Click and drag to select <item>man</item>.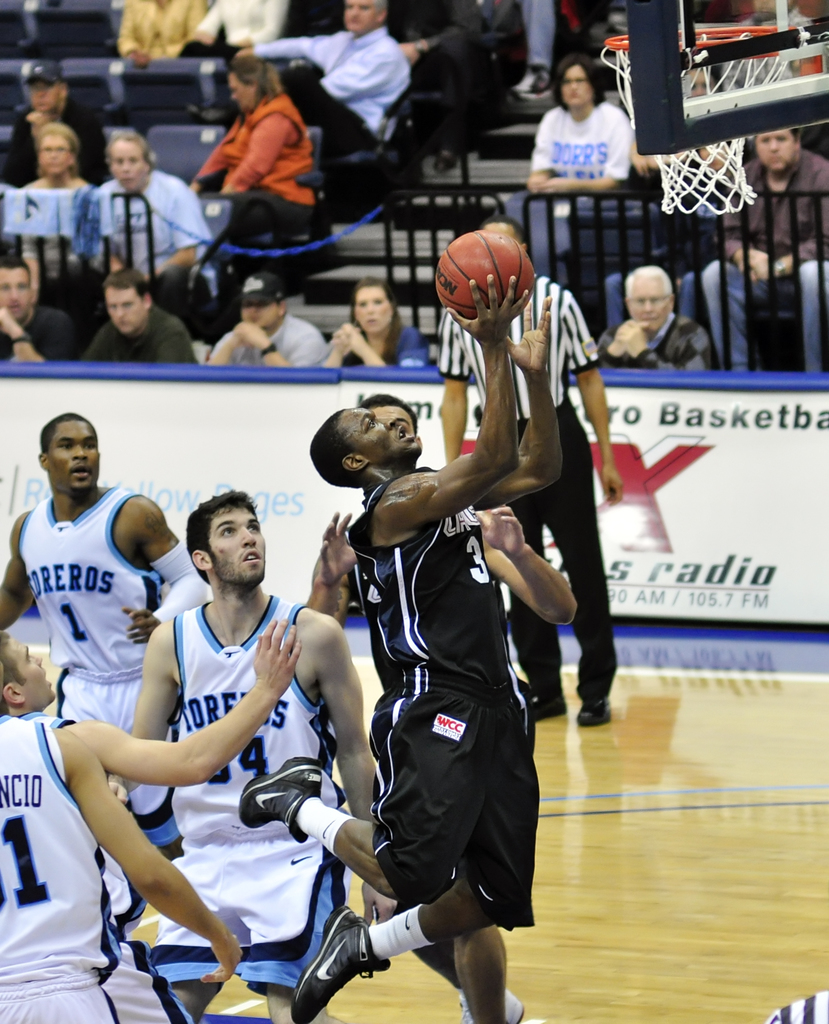
Selection: <bbox>81, 132, 207, 292</bbox>.
